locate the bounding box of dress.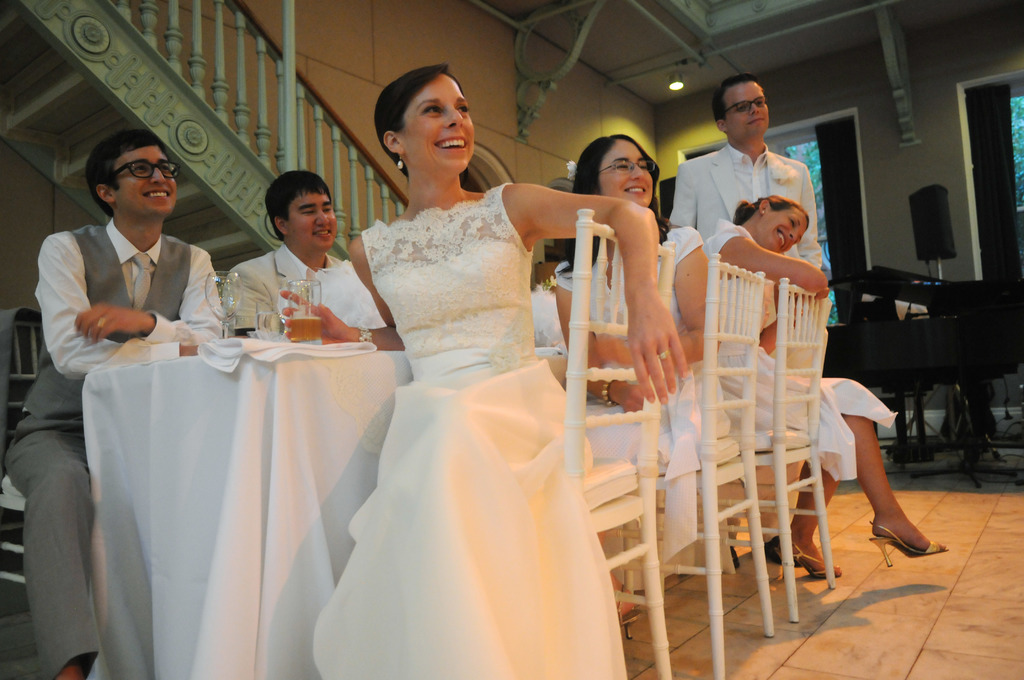
Bounding box: bbox(694, 222, 897, 482).
